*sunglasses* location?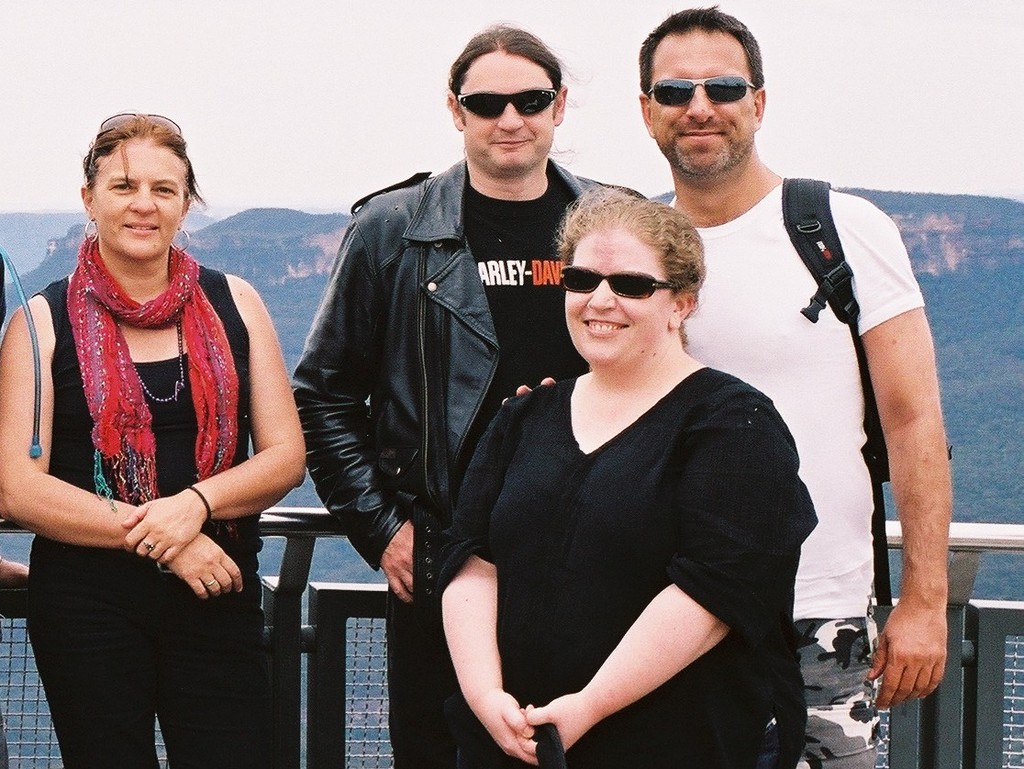
x1=645 y1=78 x2=767 y2=112
